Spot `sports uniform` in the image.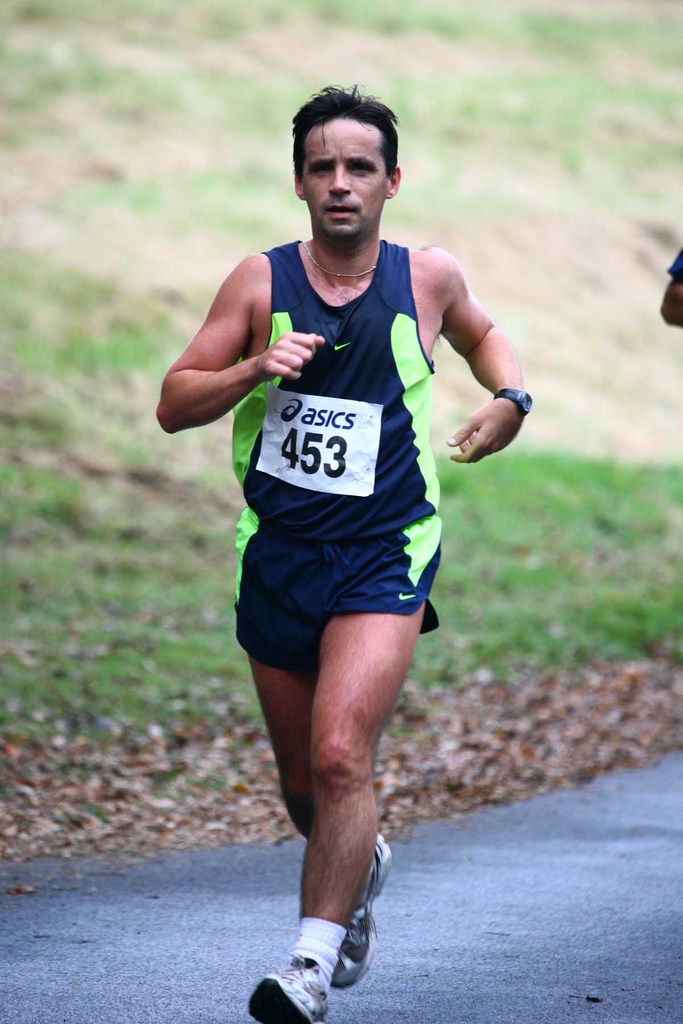
`sports uniform` found at crop(229, 237, 443, 1023).
